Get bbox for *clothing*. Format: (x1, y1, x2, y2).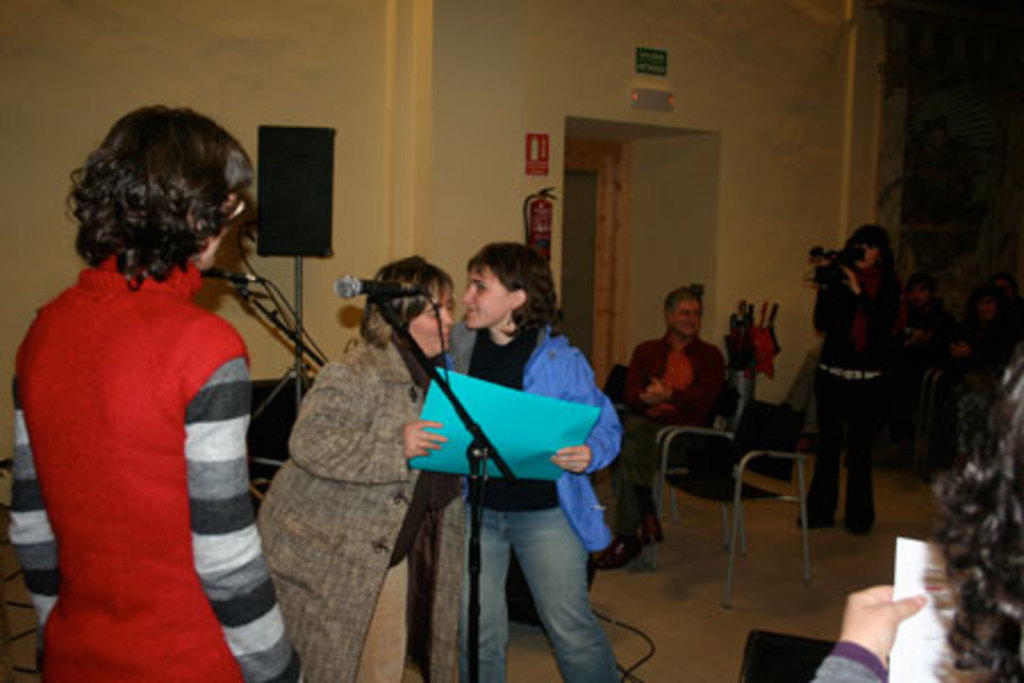
(635, 332, 728, 549).
